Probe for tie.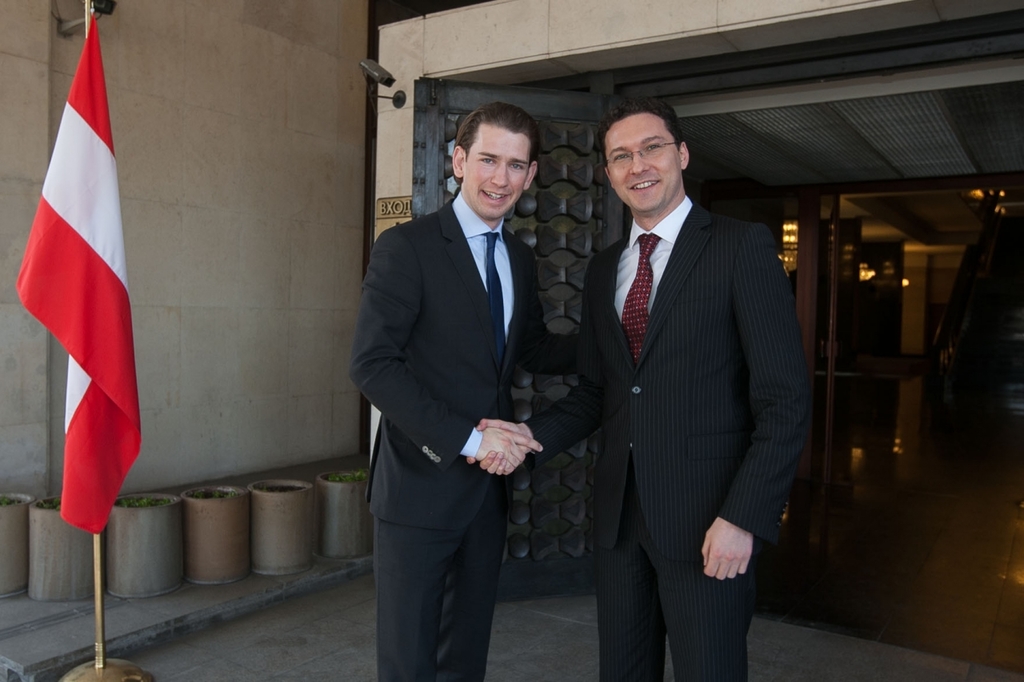
Probe result: [615,230,657,365].
